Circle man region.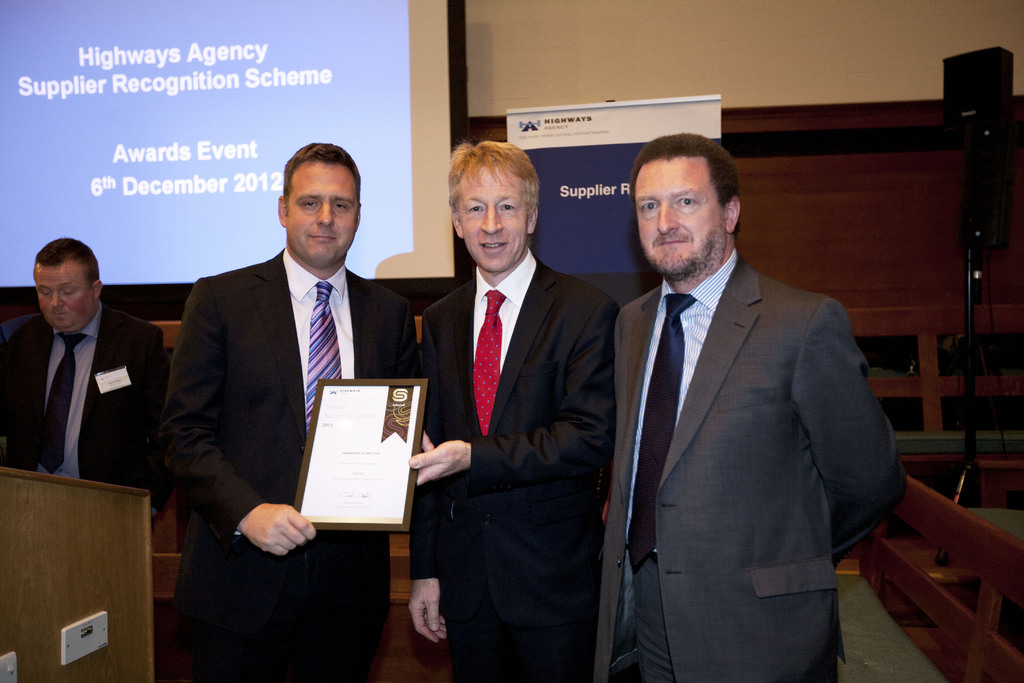
Region: crop(162, 139, 433, 682).
